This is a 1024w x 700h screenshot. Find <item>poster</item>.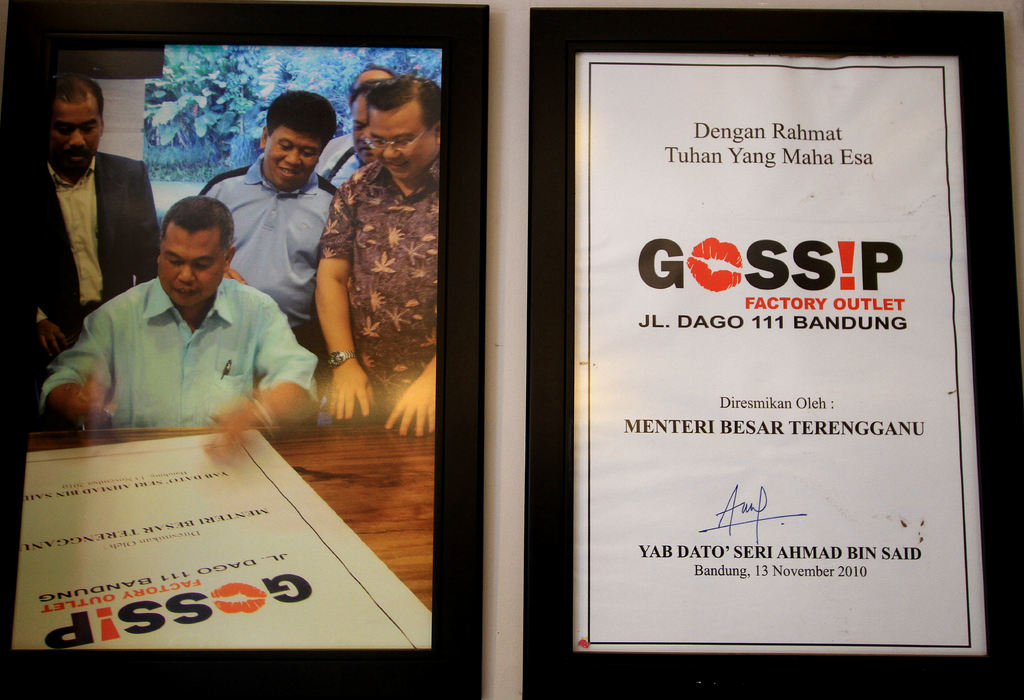
Bounding box: 575/51/984/655.
